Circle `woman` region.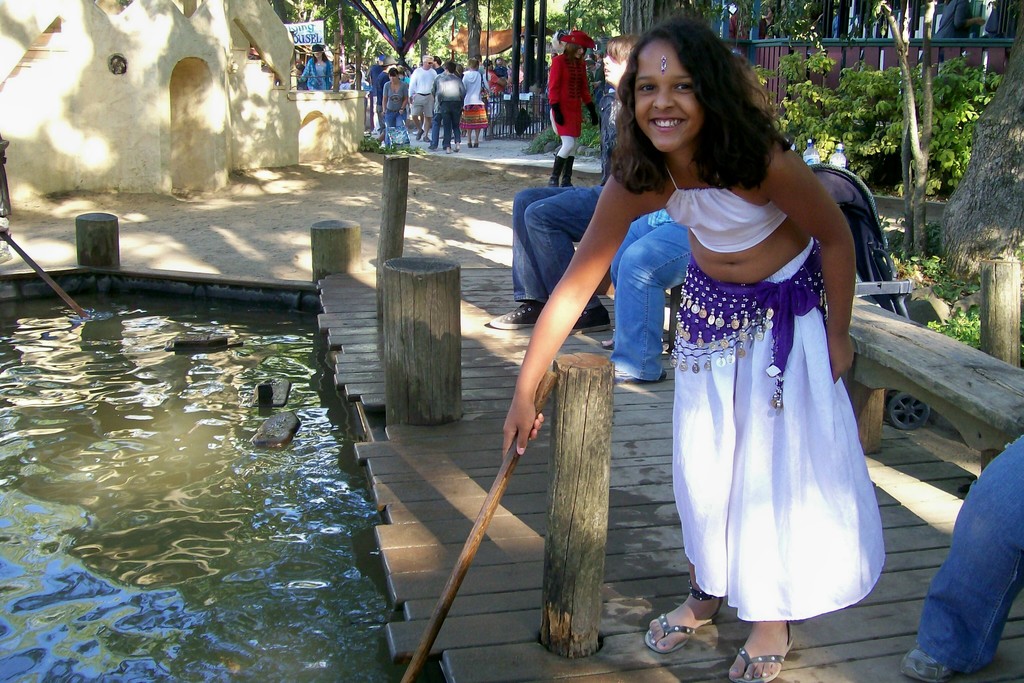
Region: crop(598, 54, 868, 668).
